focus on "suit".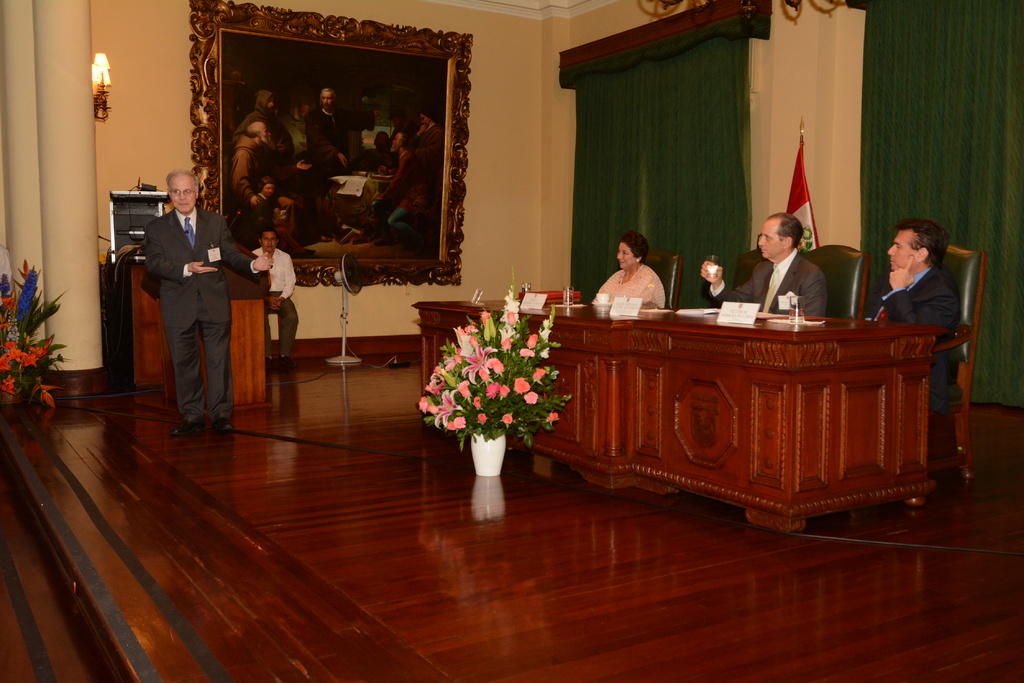
Focused at [881, 261, 959, 419].
